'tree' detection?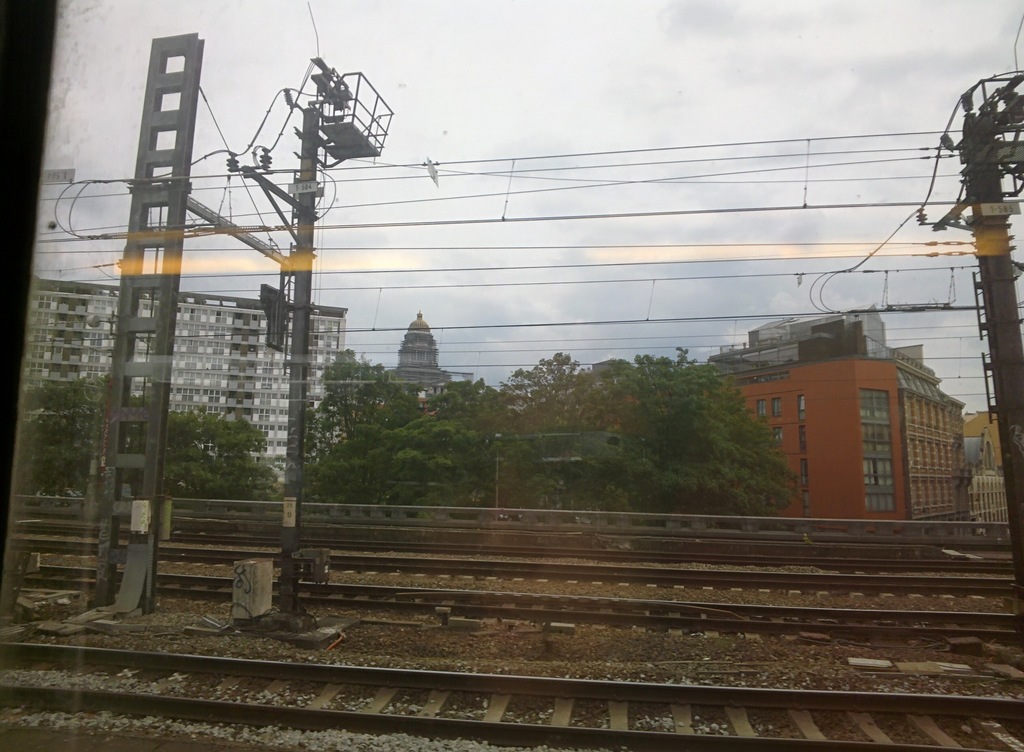
box(24, 367, 115, 500)
